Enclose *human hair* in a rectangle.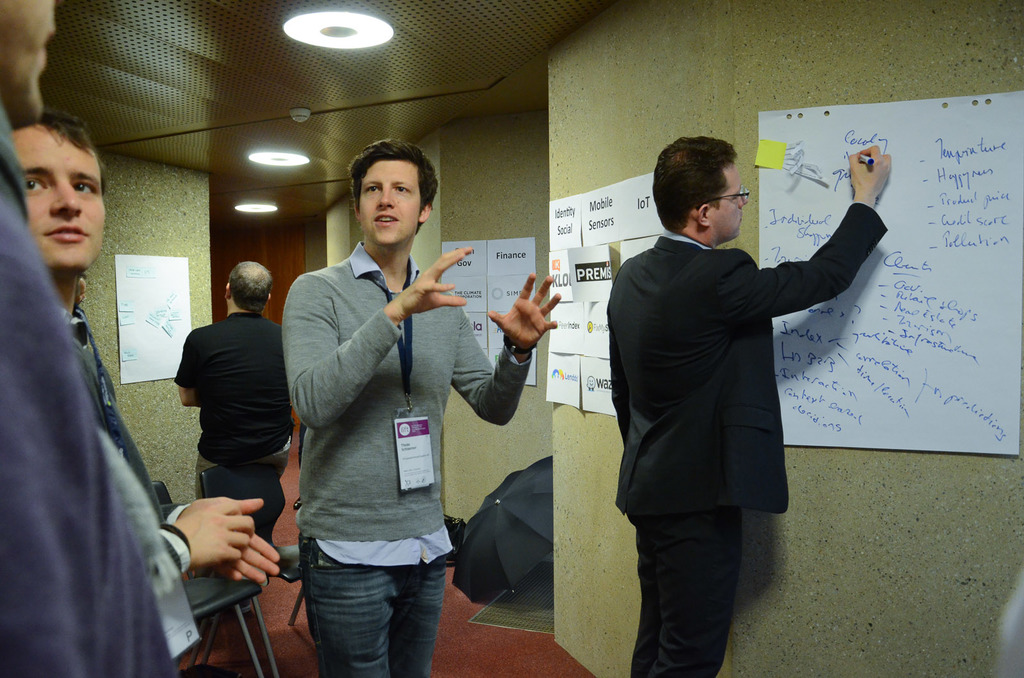
Rect(649, 133, 737, 230).
